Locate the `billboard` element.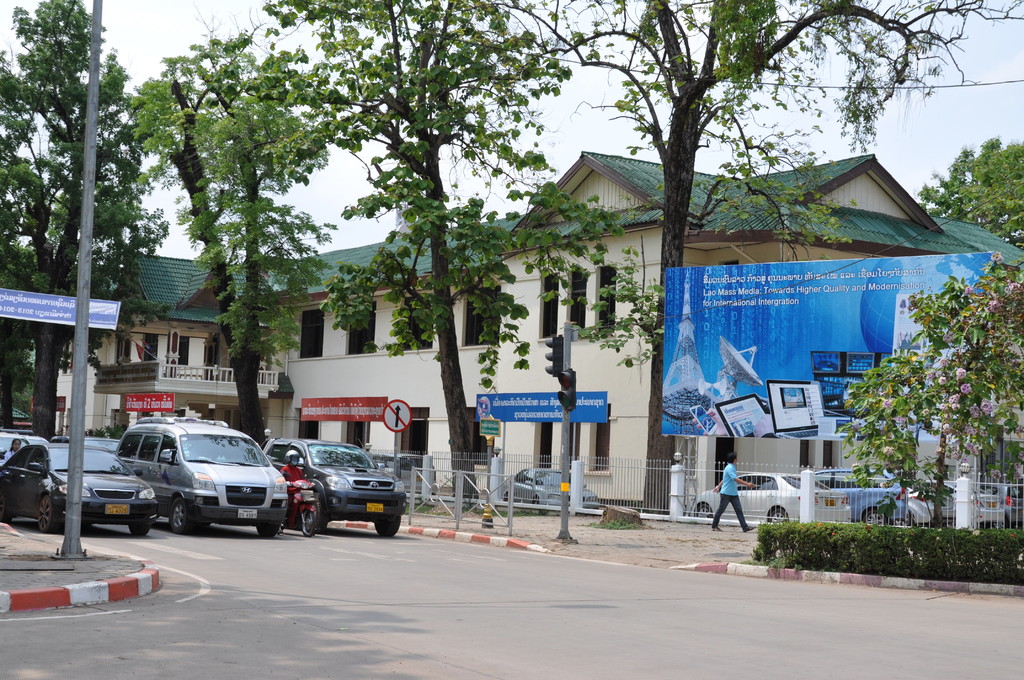
Element bbox: <region>662, 254, 997, 439</region>.
